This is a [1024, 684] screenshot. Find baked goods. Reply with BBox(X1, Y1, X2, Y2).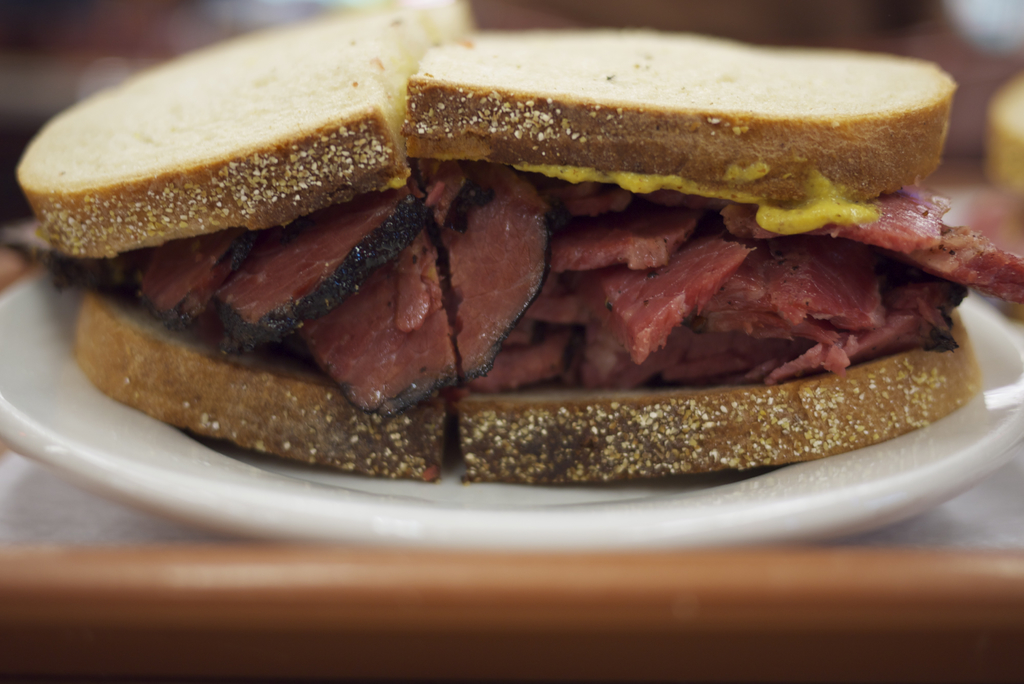
BBox(61, 1, 977, 485).
